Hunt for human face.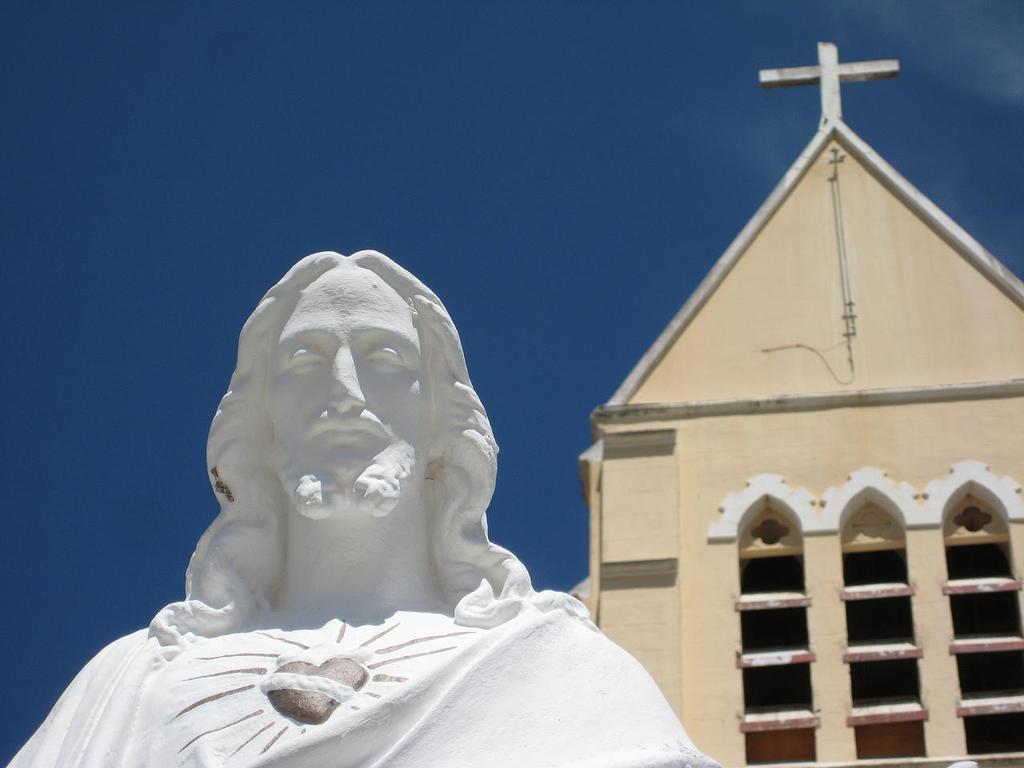
Hunted down at [266, 268, 432, 515].
